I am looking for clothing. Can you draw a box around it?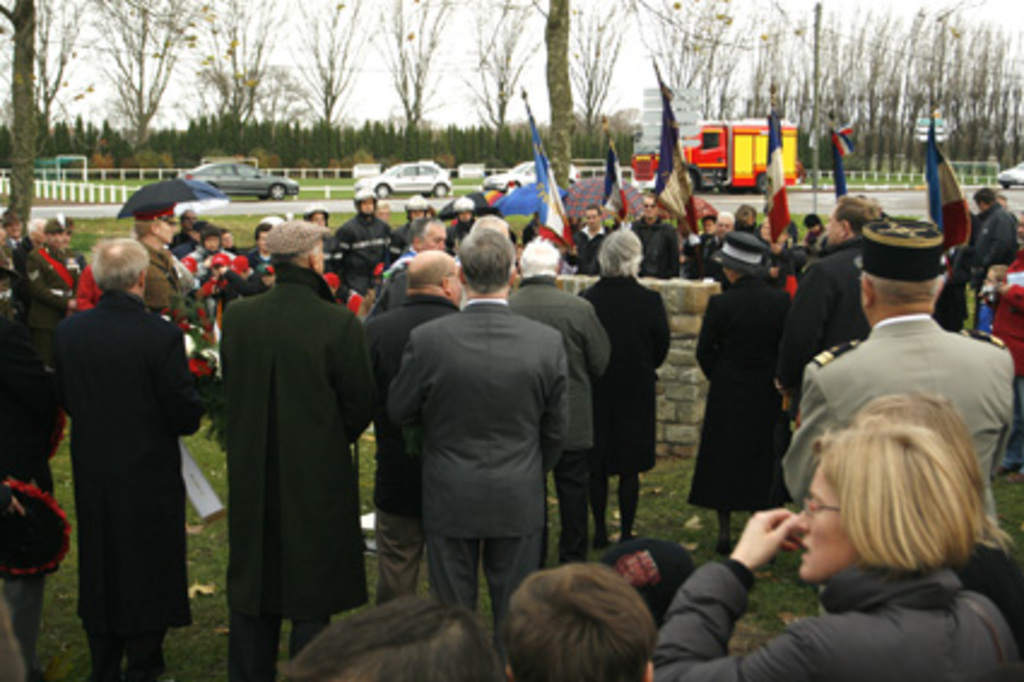
Sure, the bounding box is [left=694, top=263, right=810, bottom=518].
